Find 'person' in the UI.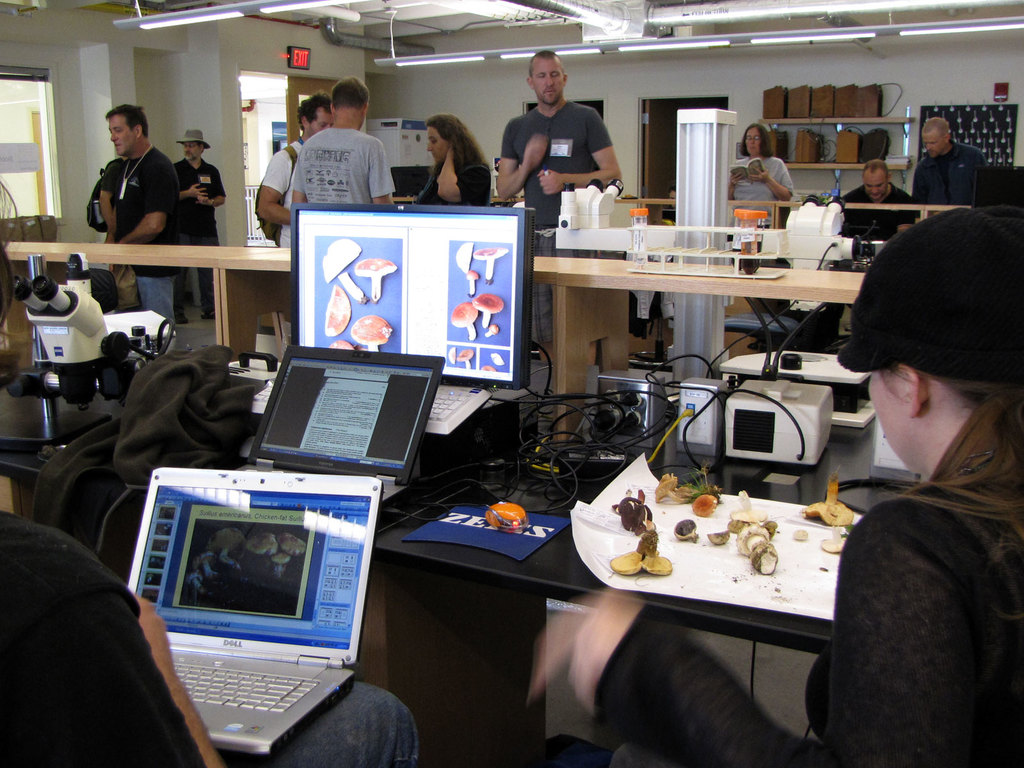
UI element at <region>844, 167, 904, 256</region>.
